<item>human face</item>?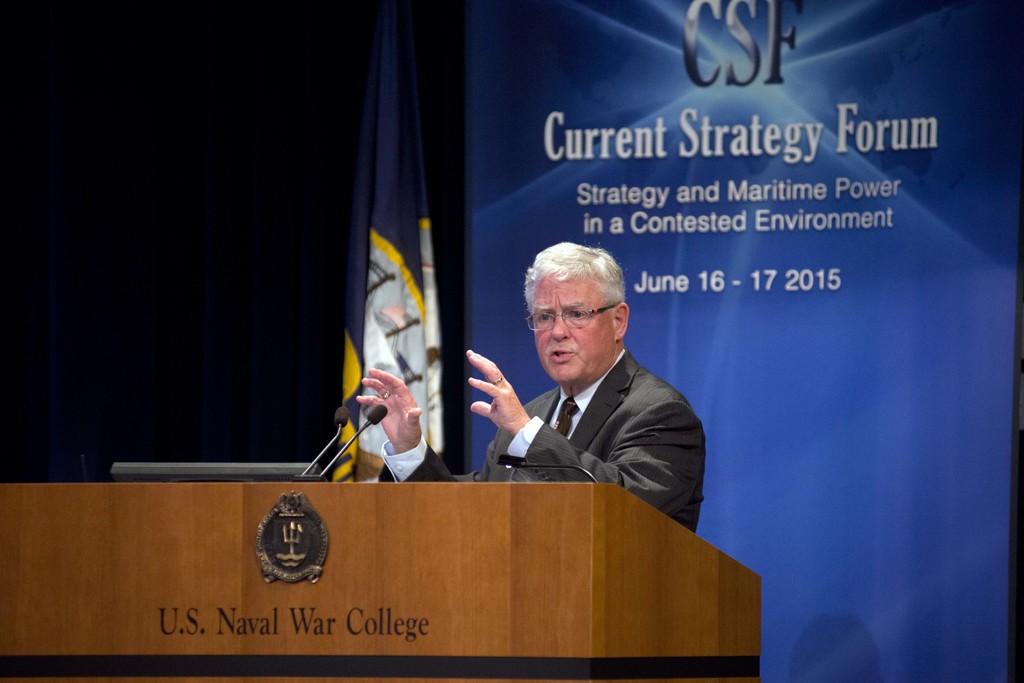
[534,277,616,383]
